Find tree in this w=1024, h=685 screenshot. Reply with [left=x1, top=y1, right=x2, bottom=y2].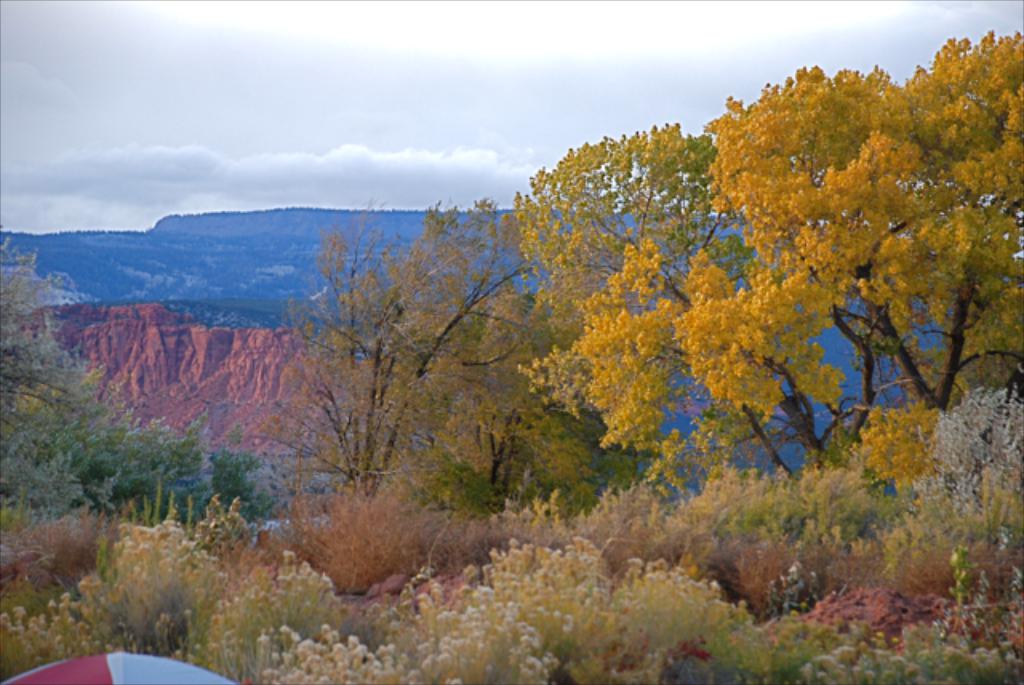
[left=582, top=35, right=1022, bottom=479].
